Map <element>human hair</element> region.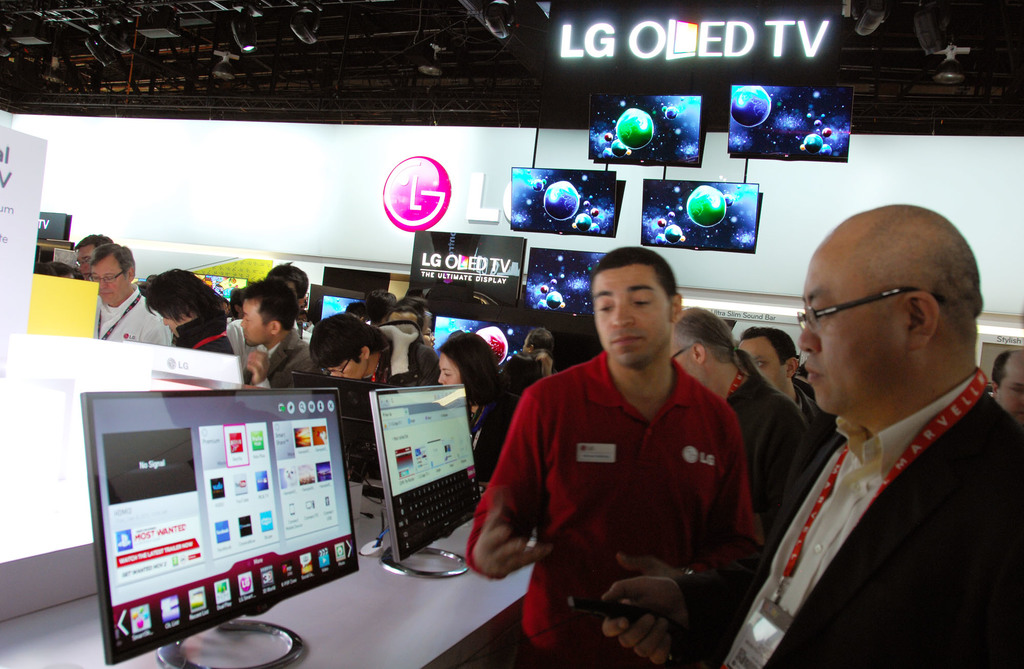
Mapped to bbox=[76, 234, 112, 265].
